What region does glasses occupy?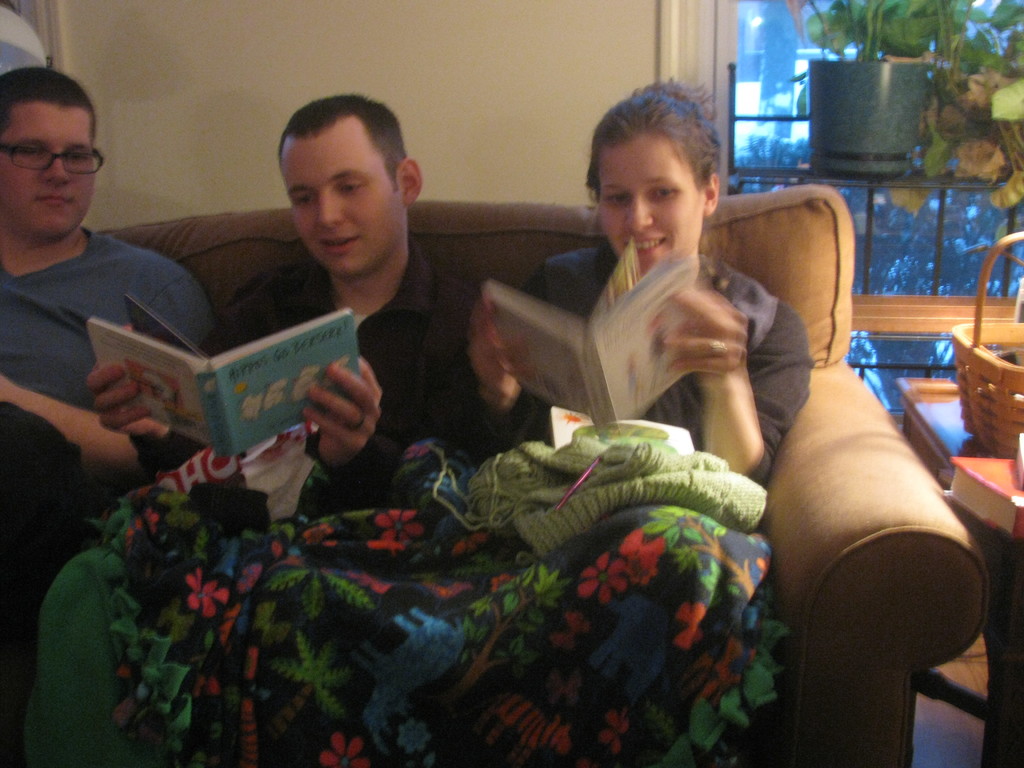
0,141,115,180.
